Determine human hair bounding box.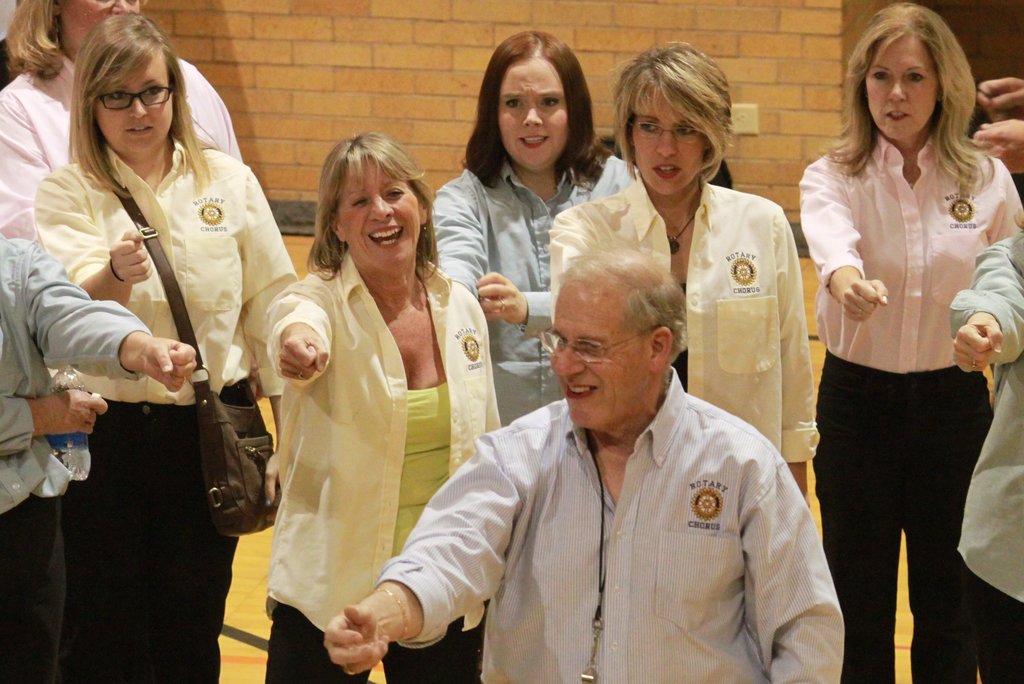
Determined: <region>2, 0, 54, 83</region>.
